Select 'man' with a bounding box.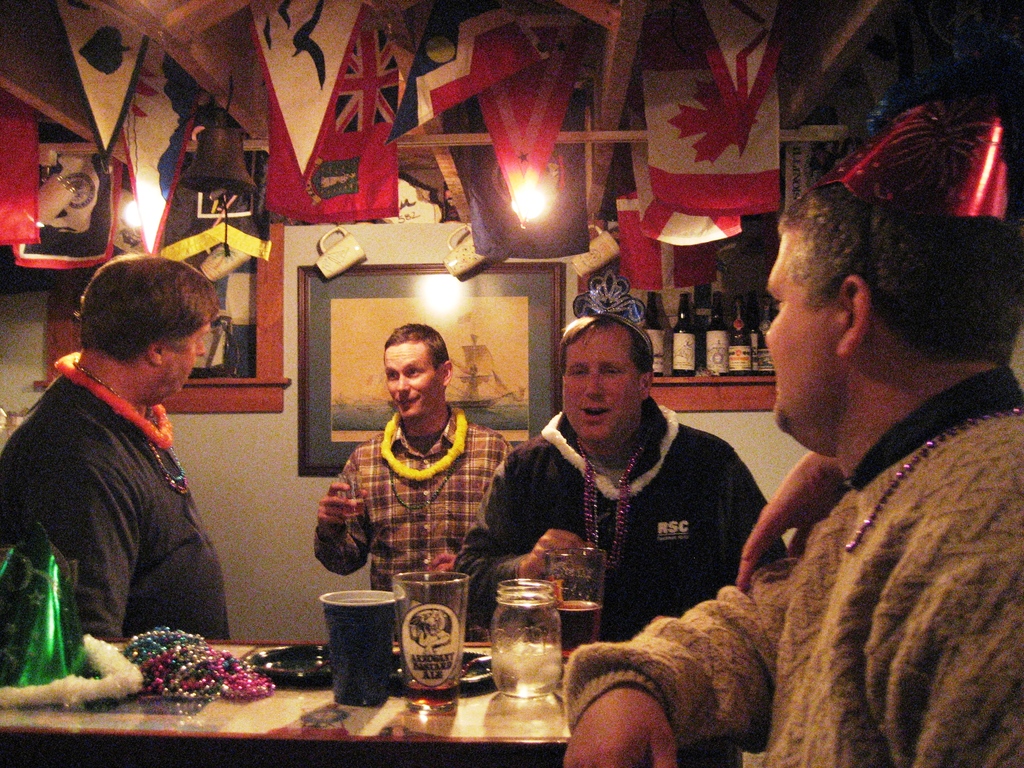
(3, 254, 228, 642).
